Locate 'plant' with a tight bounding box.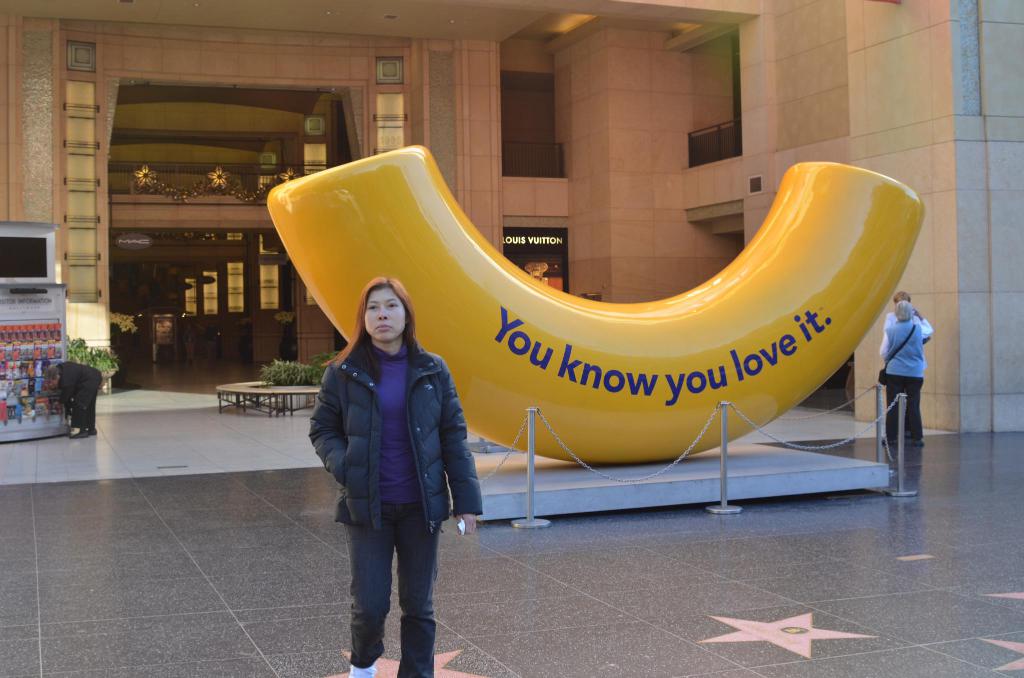
<region>253, 351, 326, 389</region>.
